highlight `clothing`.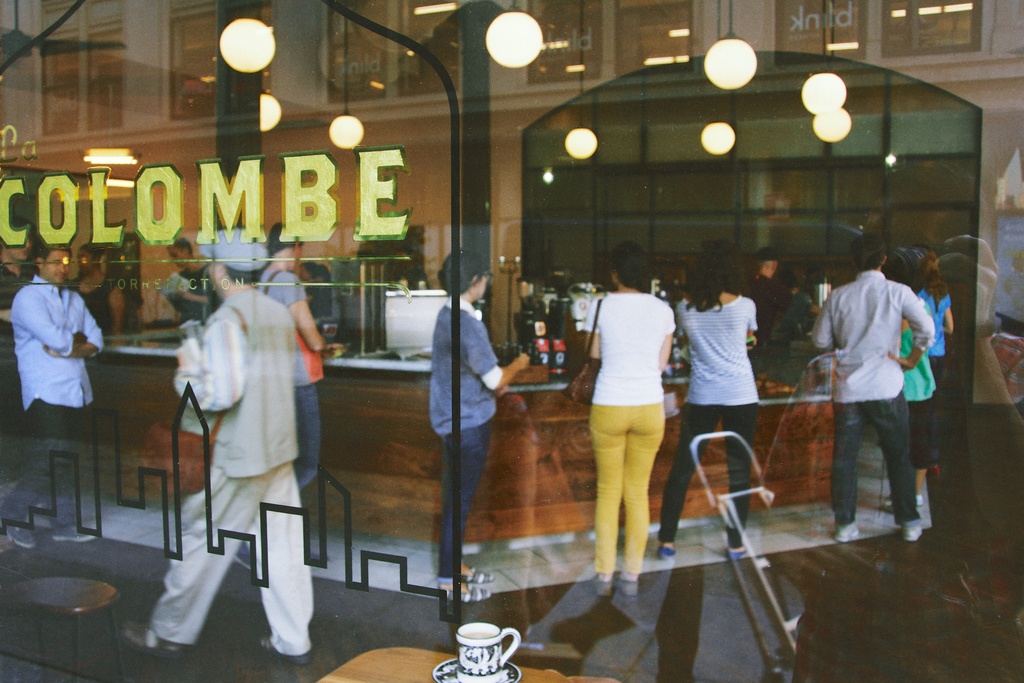
Highlighted region: rect(10, 277, 109, 527).
